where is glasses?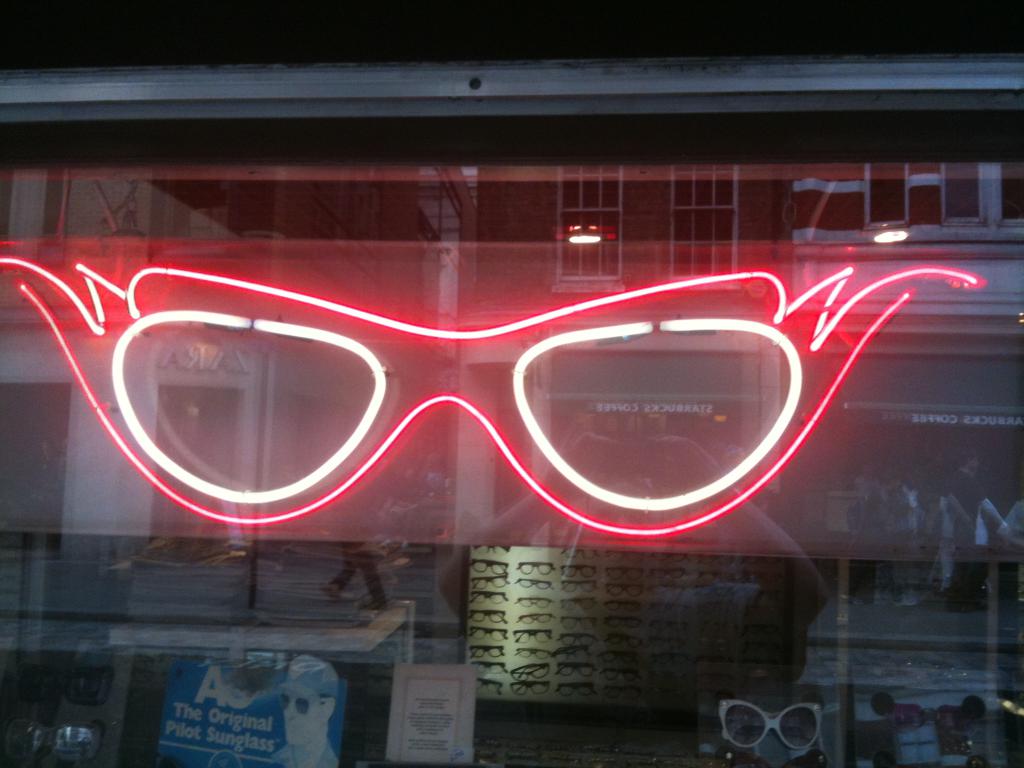
0:253:983:540.
